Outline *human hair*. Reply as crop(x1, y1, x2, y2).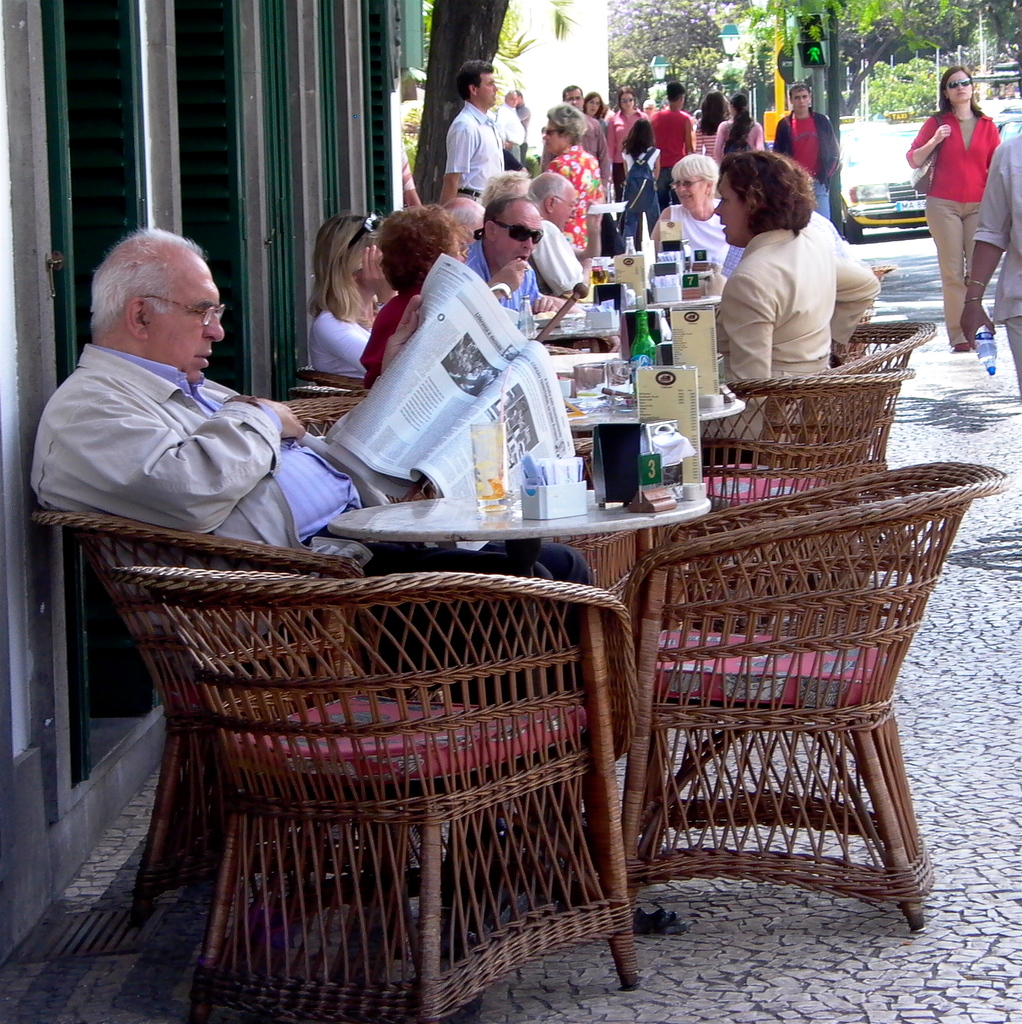
crop(85, 229, 206, 367).
